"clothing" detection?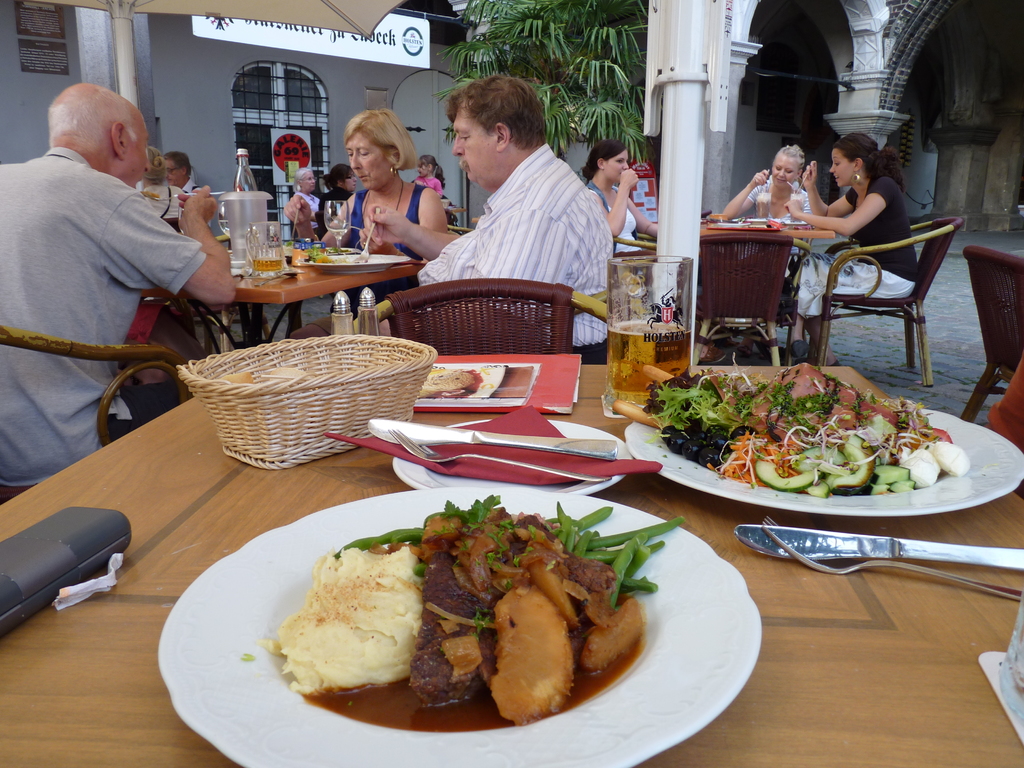
crop(419, 138, 619, 364)
